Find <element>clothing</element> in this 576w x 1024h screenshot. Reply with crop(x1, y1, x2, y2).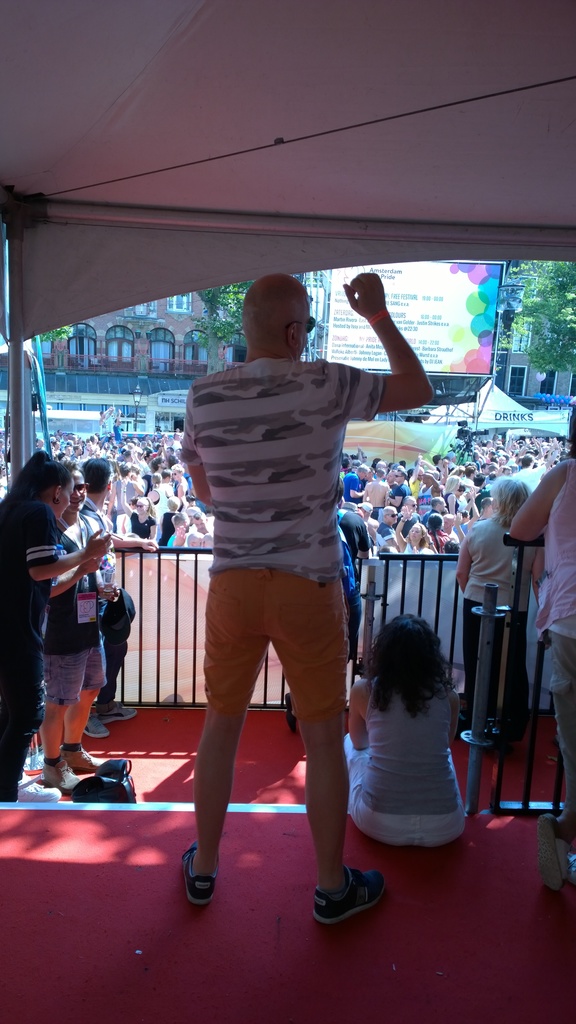
crop(349, 687, 482, 837).
